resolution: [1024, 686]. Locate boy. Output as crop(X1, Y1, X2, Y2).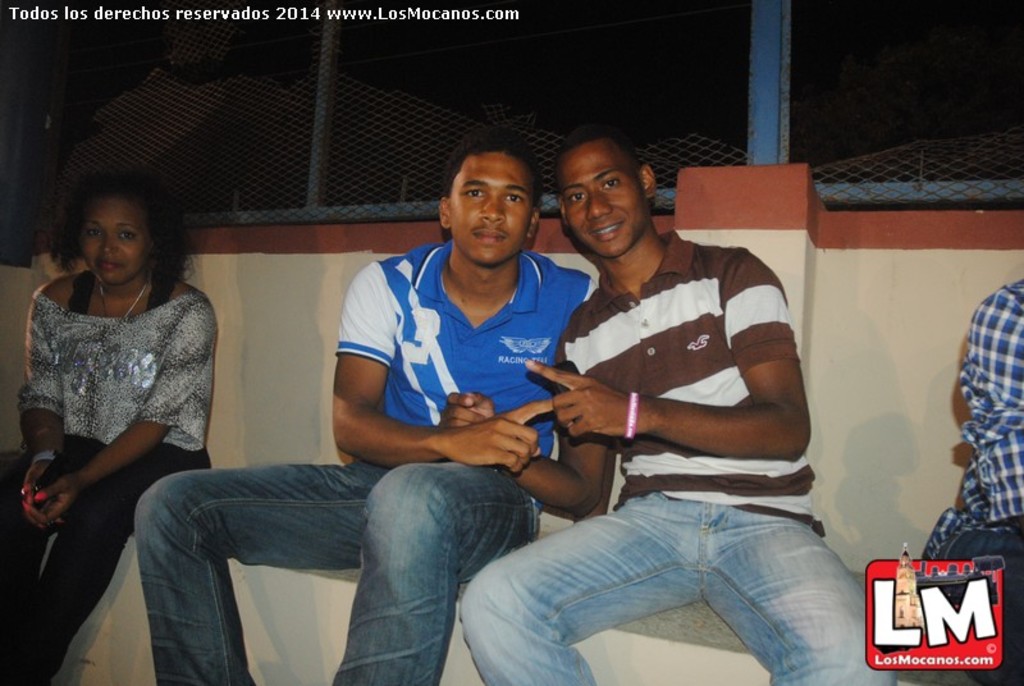
crop(915, 276, 1023, 685).
